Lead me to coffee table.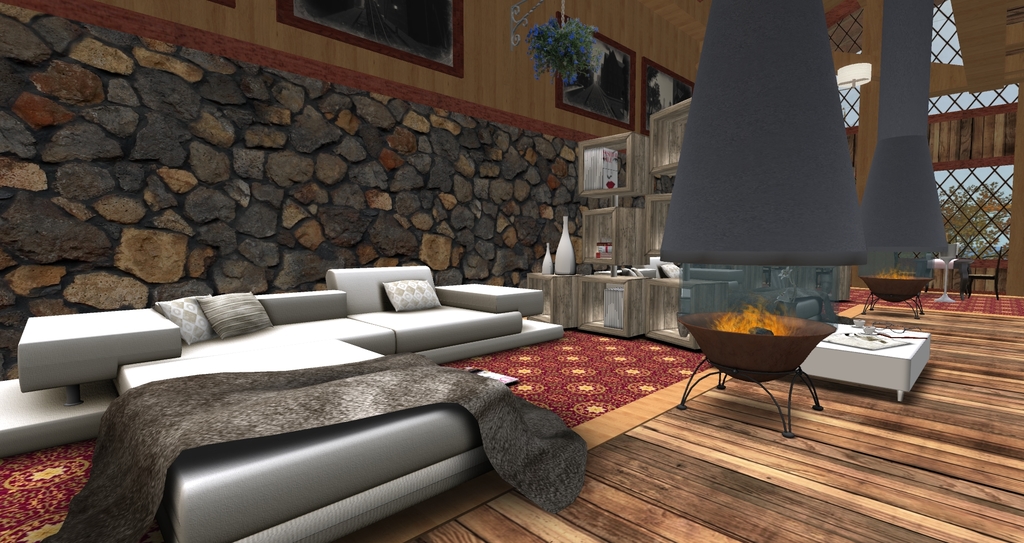
Lead to (803, 311, 933, 398).
